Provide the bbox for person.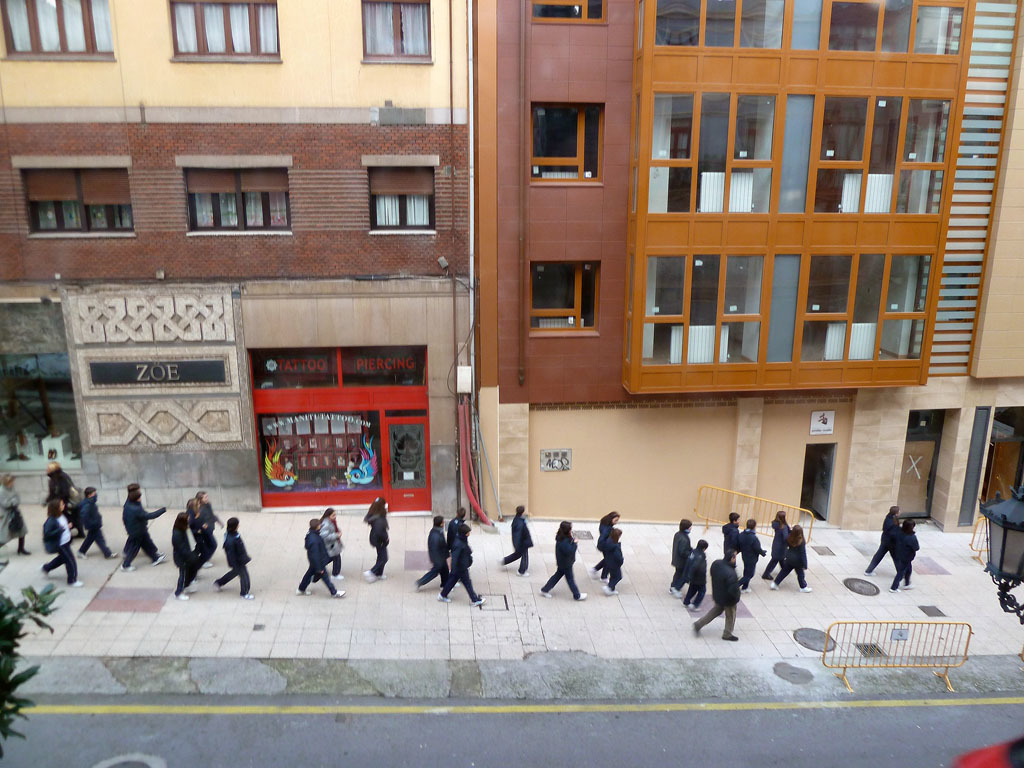
box=[601, 524, 623, 594].
